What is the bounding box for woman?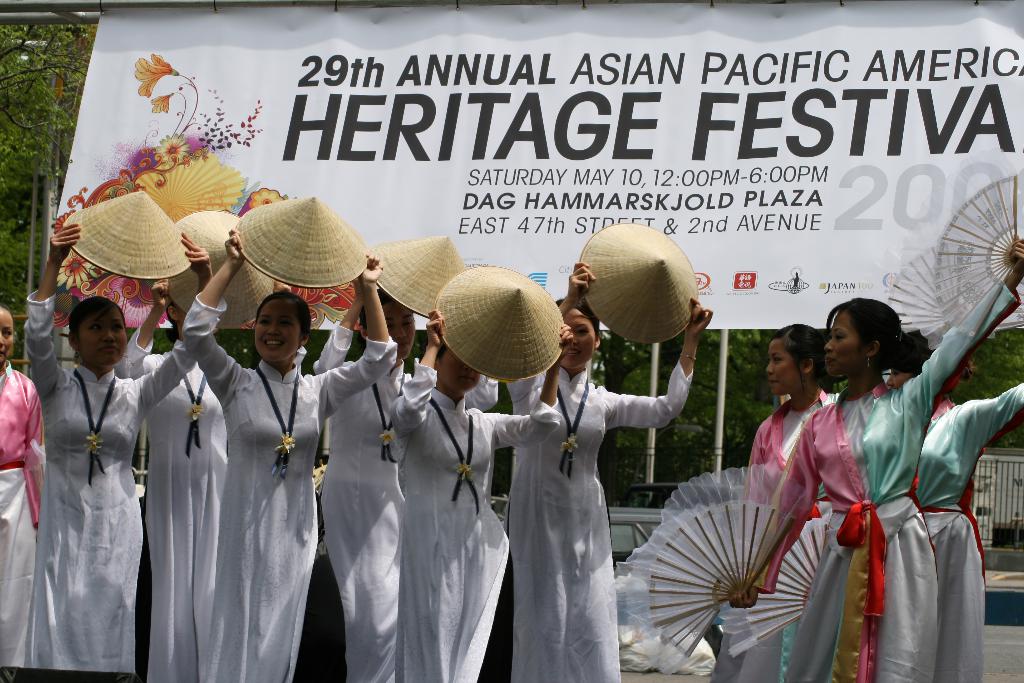
select_region(885, 350, 1023, 682).
